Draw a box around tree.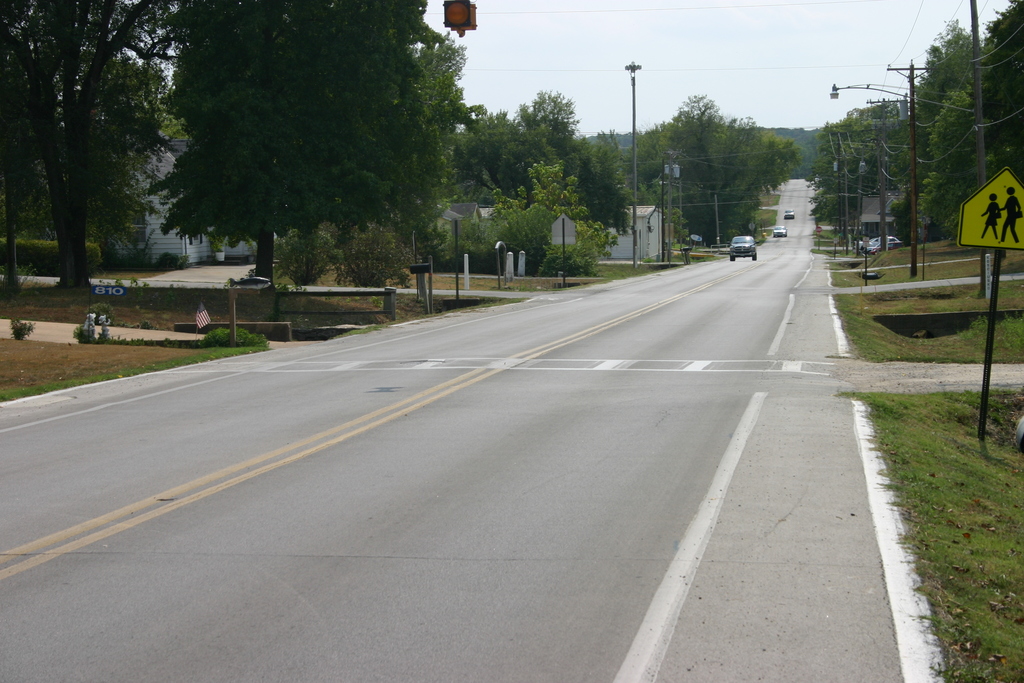
detection(440, 103, 548, 211).
